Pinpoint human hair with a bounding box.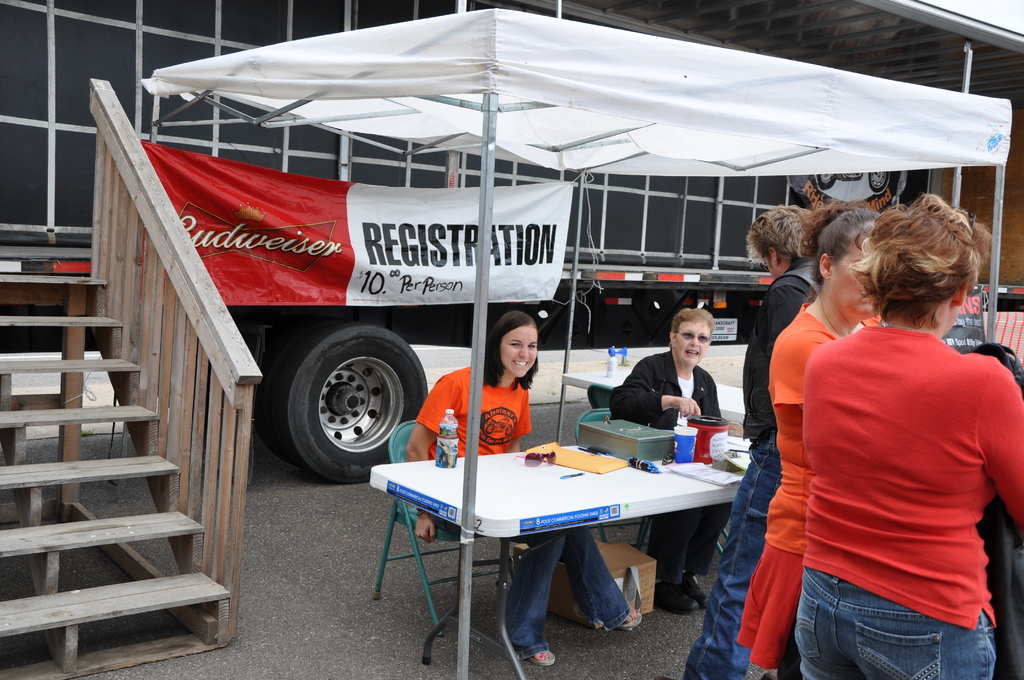
<box>480,311,540,394</box>.
